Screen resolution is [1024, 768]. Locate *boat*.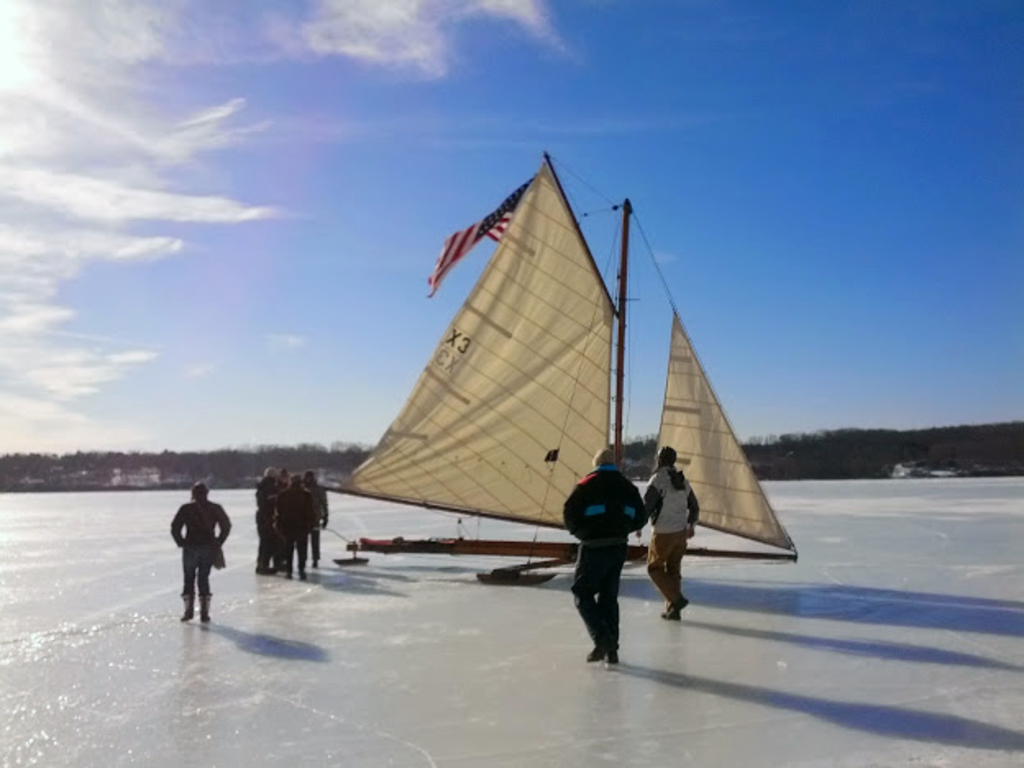
[x1=217, y1=181, x2=866, y2=632].
